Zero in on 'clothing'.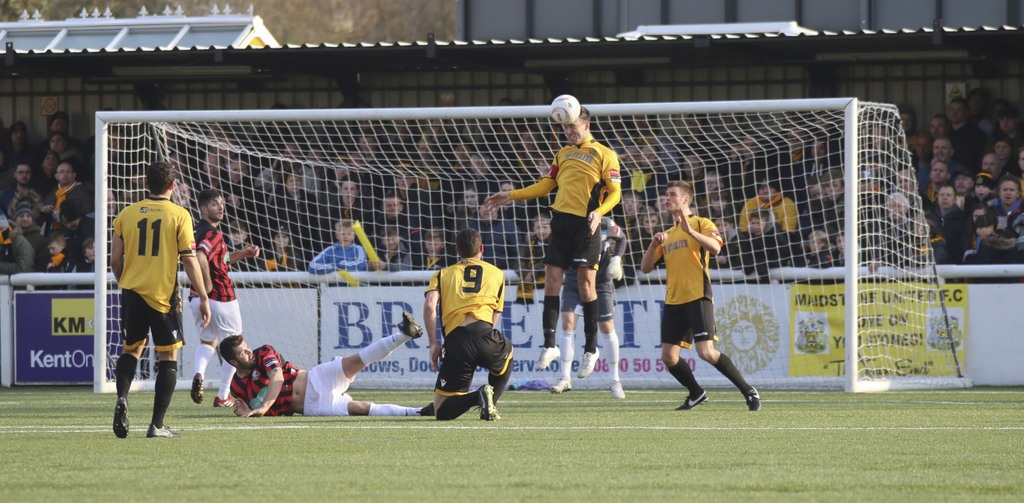
Zeroed in: BBox(0, 188, 42, 225).
